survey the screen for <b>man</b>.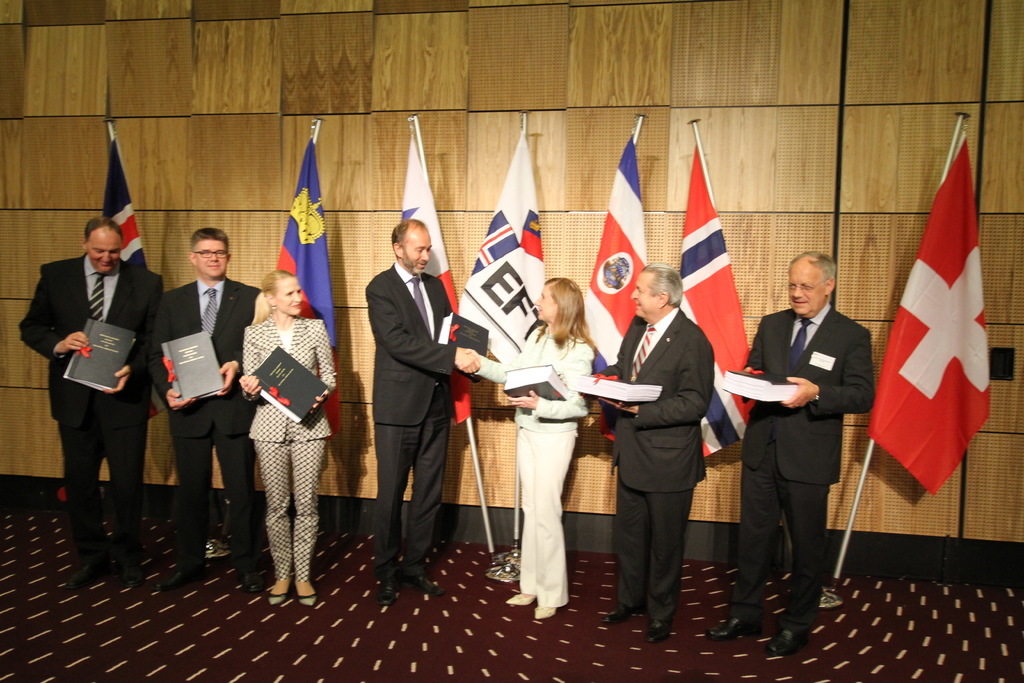
Survey found: box=[17, 217, 168, 592].
